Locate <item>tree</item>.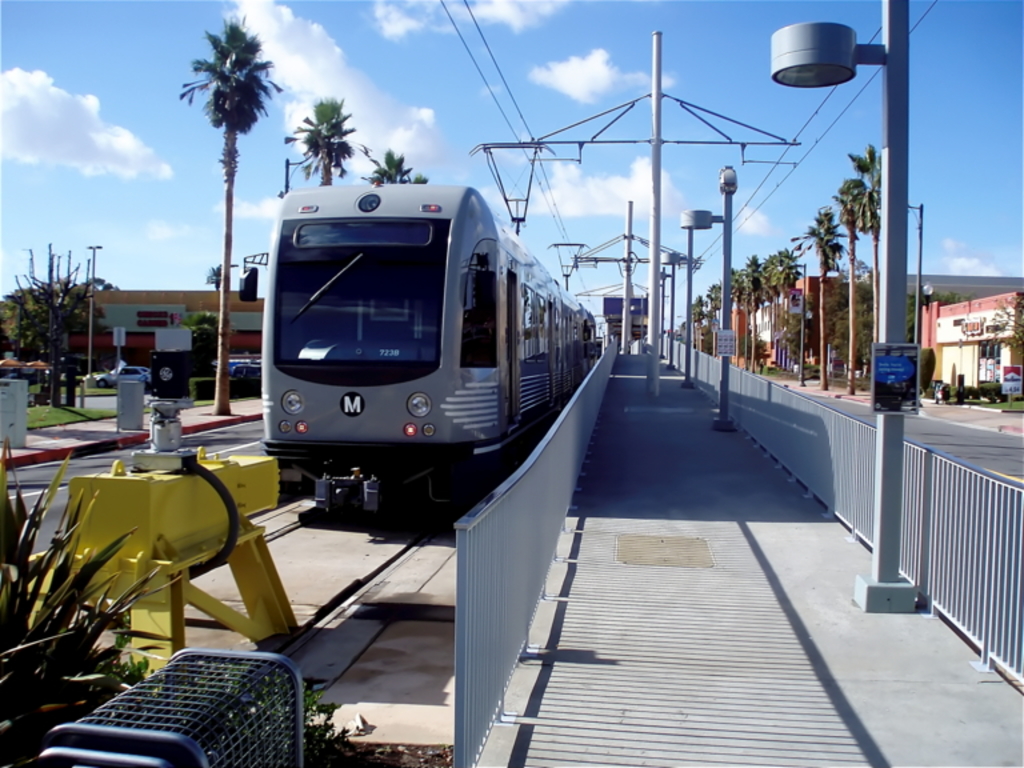
Bounding box: <bbox>361, 143, 419, 184</bbox>.
